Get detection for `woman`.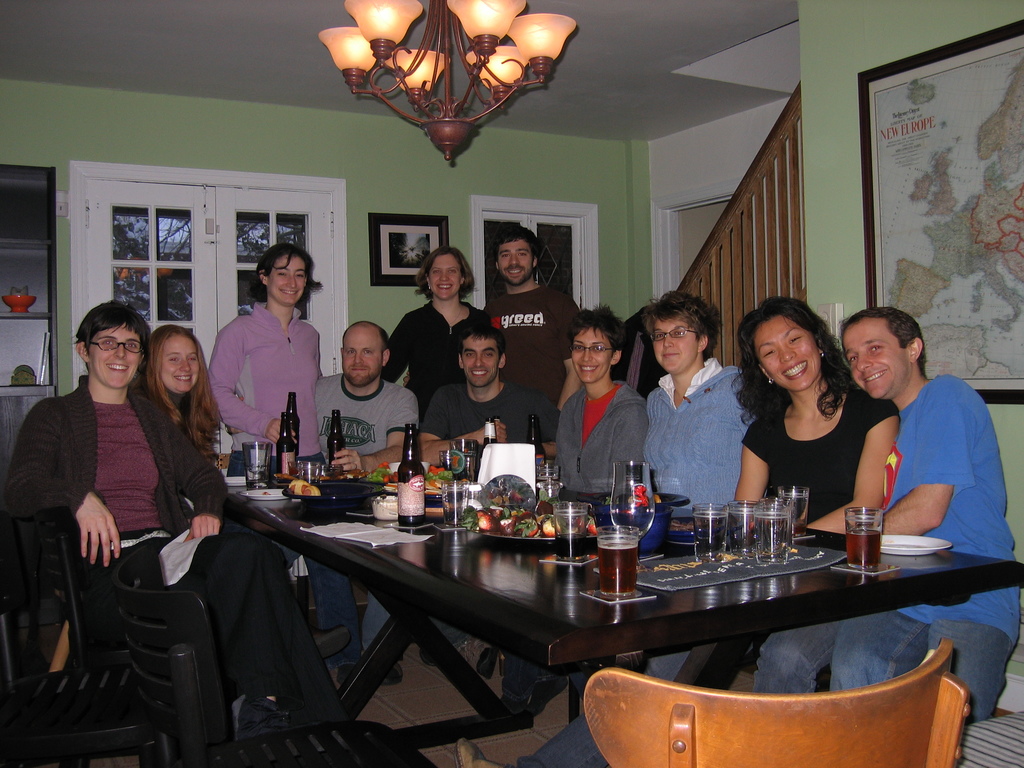
Detection: [4,294,356,729].
